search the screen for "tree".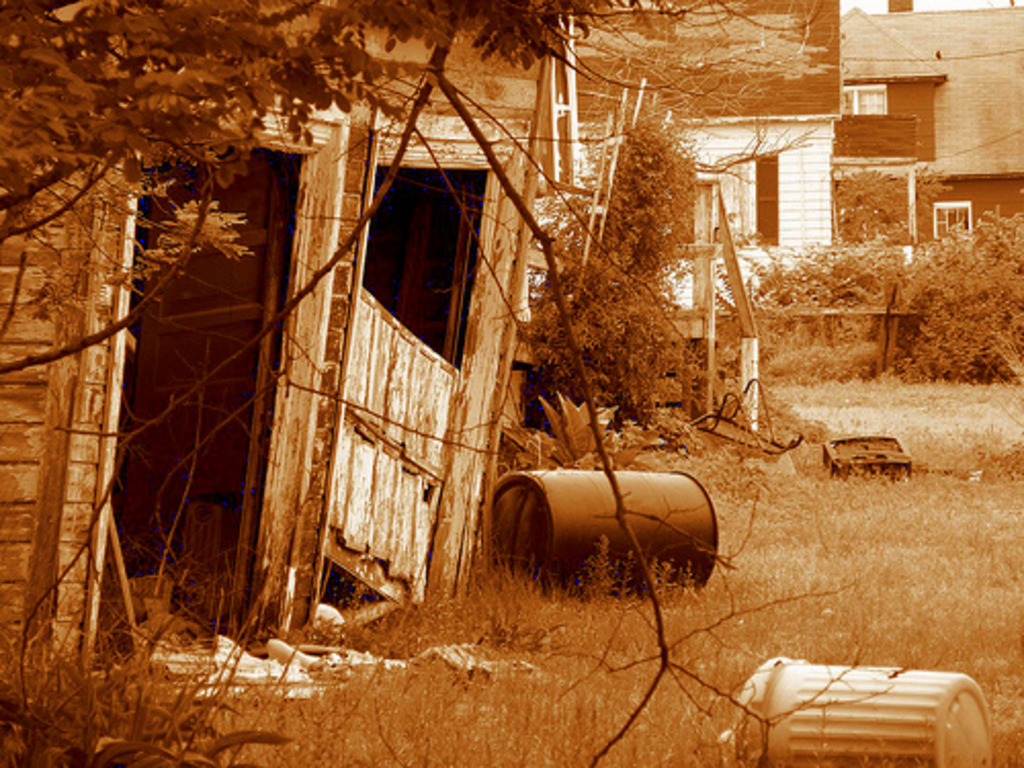
Found at select_region(504, 88, 725, 434).
